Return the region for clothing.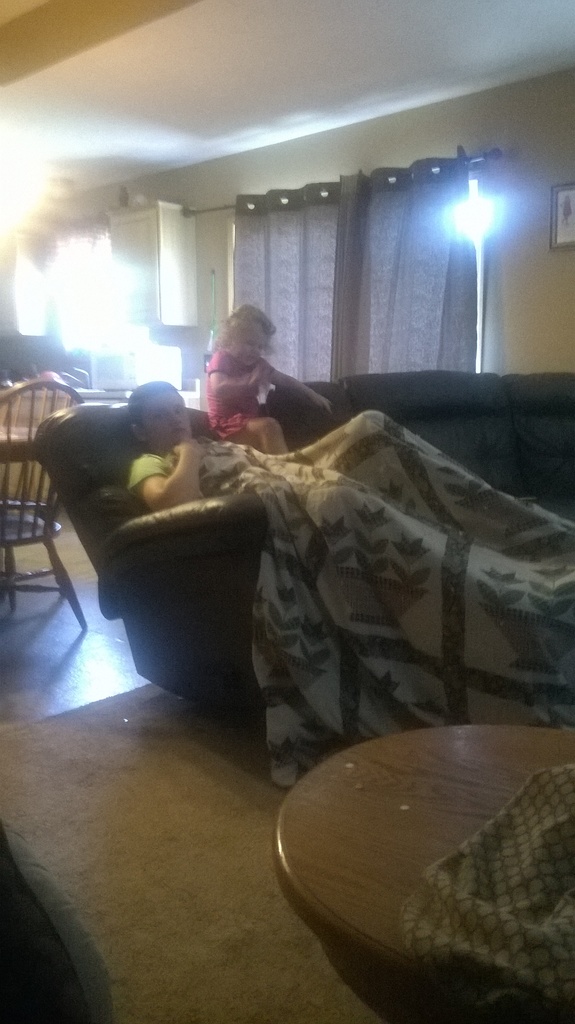
201:348:276:437.
